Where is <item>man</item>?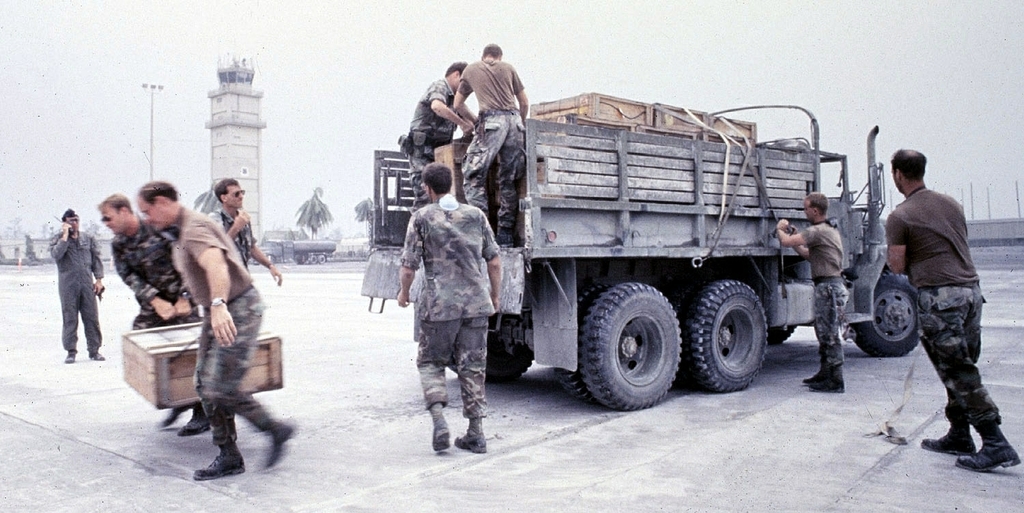
(209,174,281,283).
